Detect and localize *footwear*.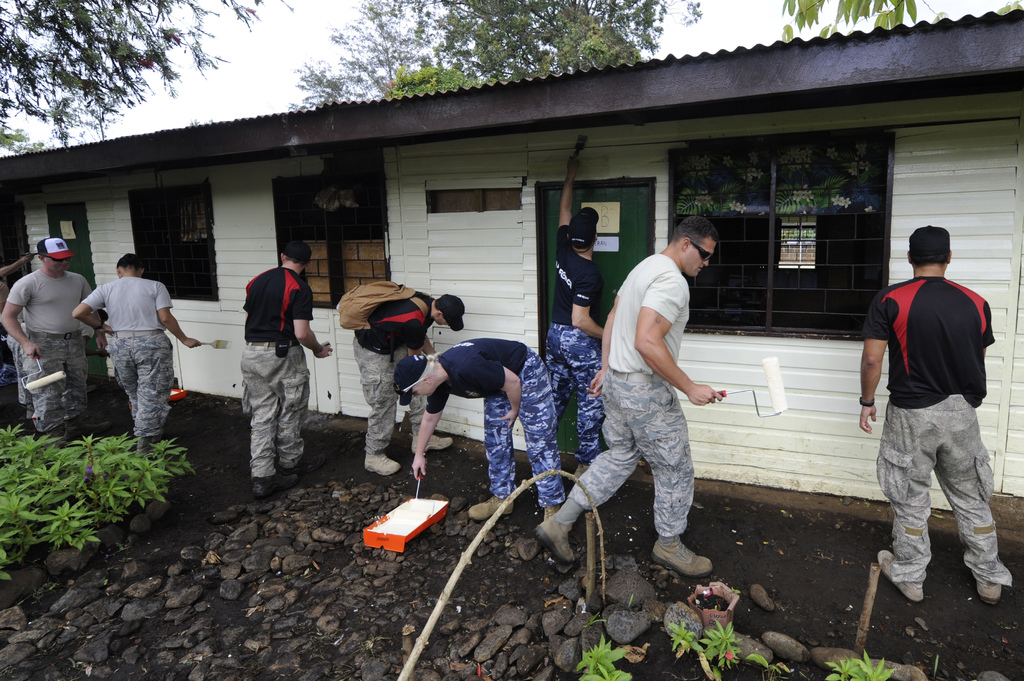
Localized at box=[249, 476, 296, 495].
